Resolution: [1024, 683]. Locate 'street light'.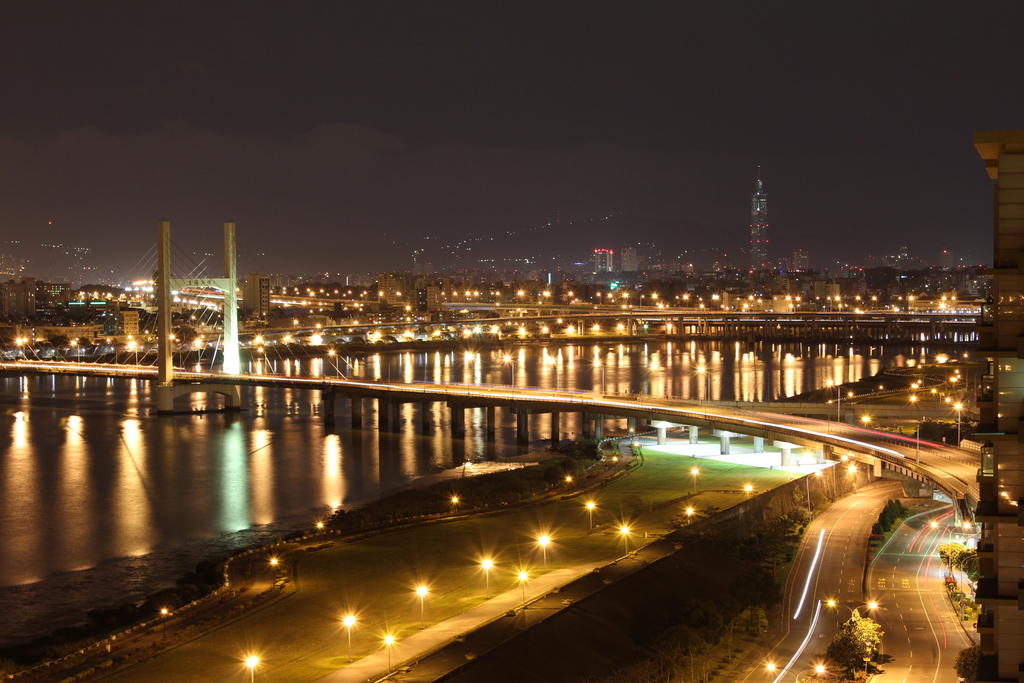
(253,348,267,370).
